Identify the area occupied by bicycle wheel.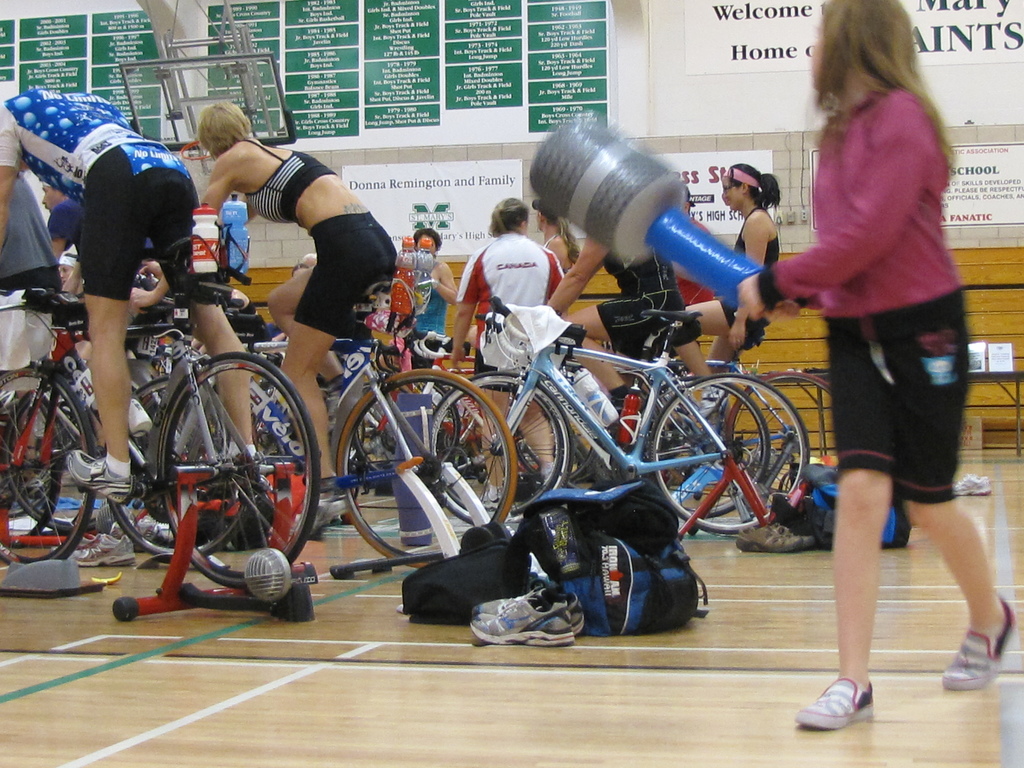
Area: <region>643, 374, 769, 518</region>.
